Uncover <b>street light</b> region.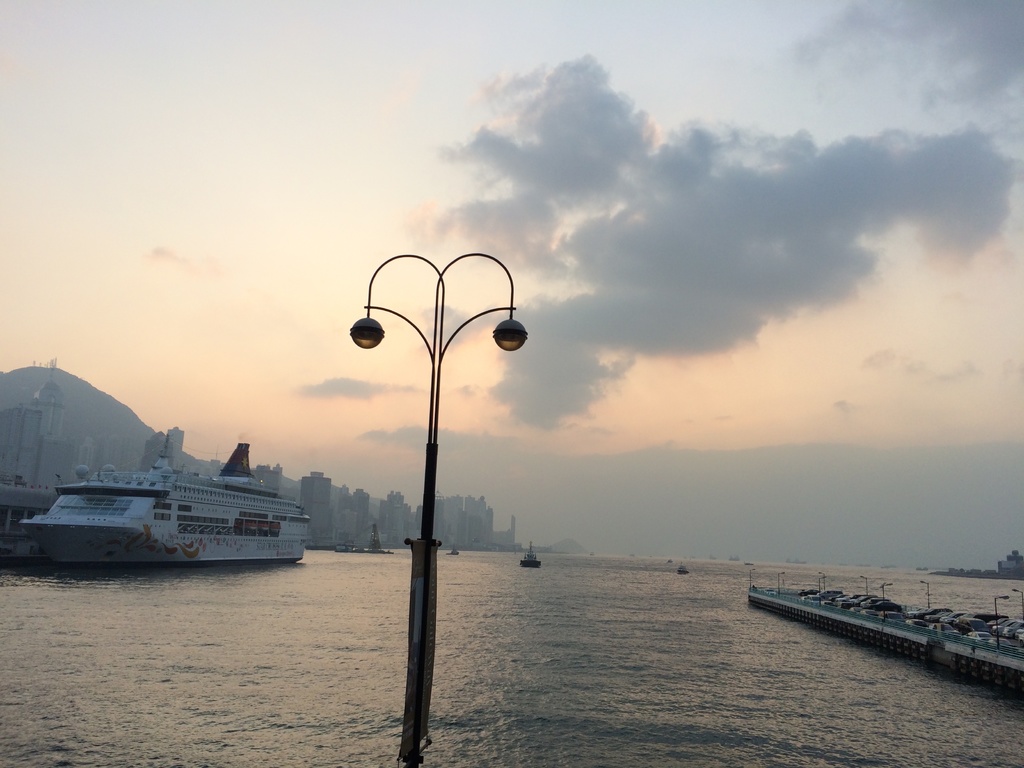
Uncovered: 774:569:787:601.
